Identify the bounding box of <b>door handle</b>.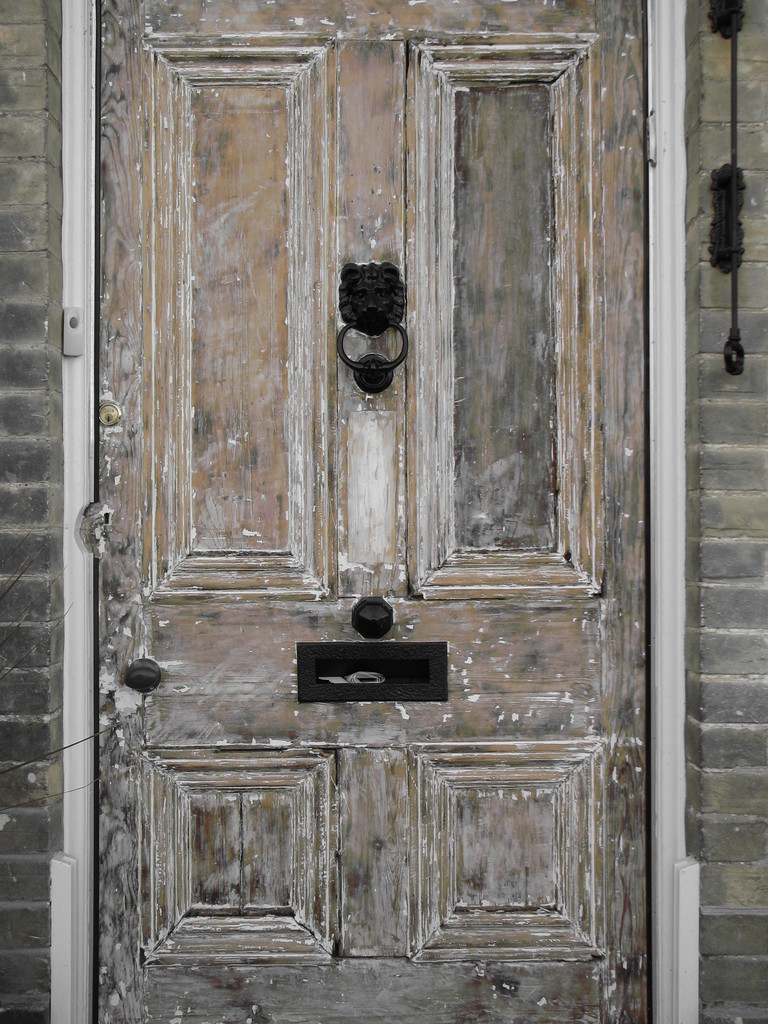
detection(125, 655, 163, 694).
